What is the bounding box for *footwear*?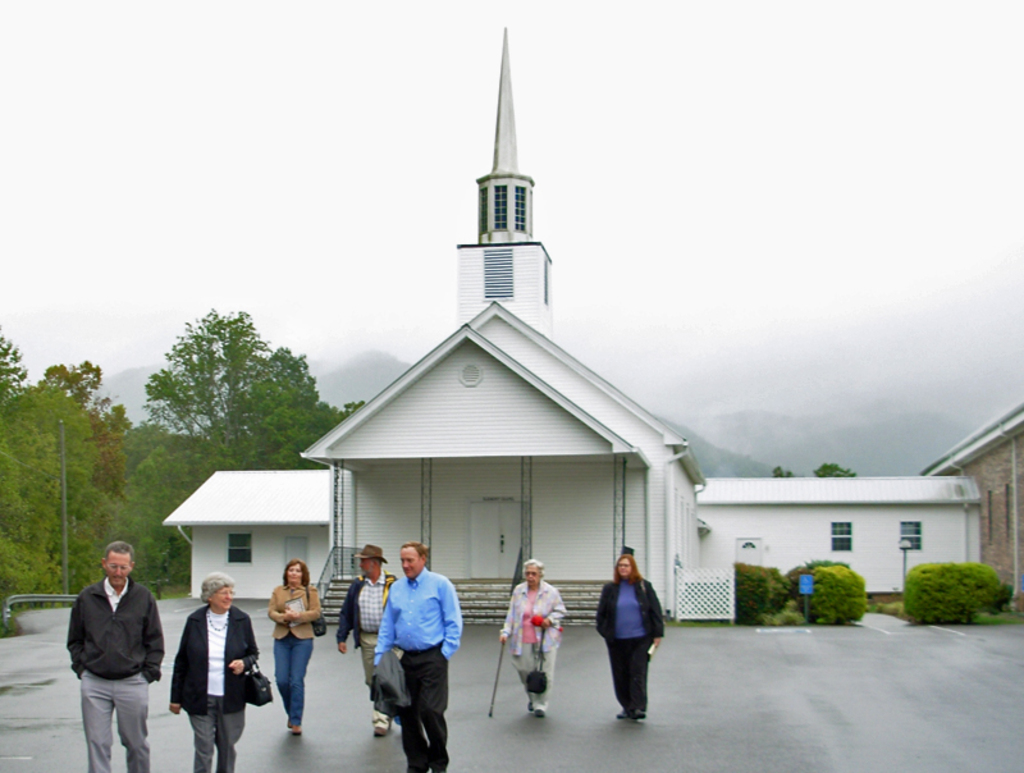
region(287, 722, 294, 727).
